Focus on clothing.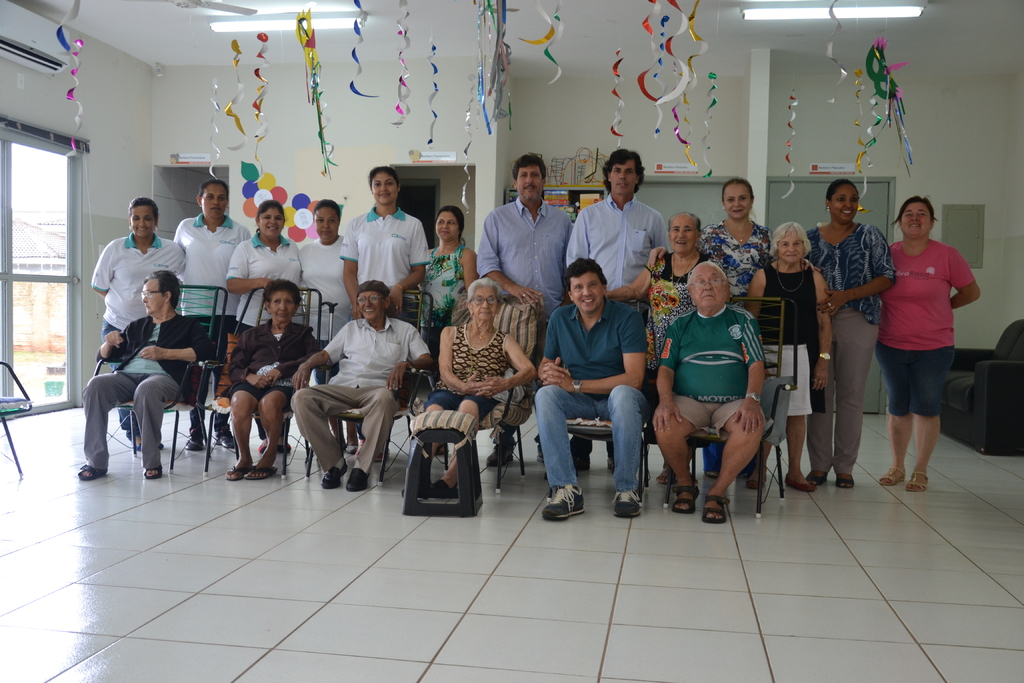
Focused at {"left": 660, "top": 294, "right": 766, "bottom": 431}.
